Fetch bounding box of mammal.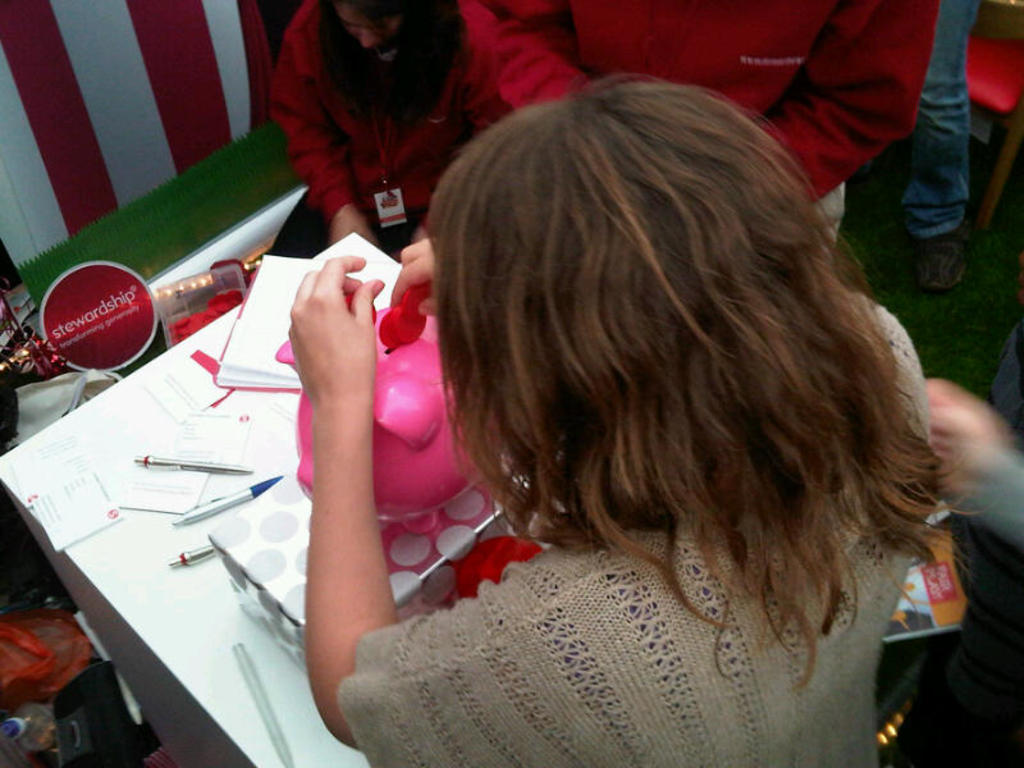
Bbox: [840, 0, 969, 287].
